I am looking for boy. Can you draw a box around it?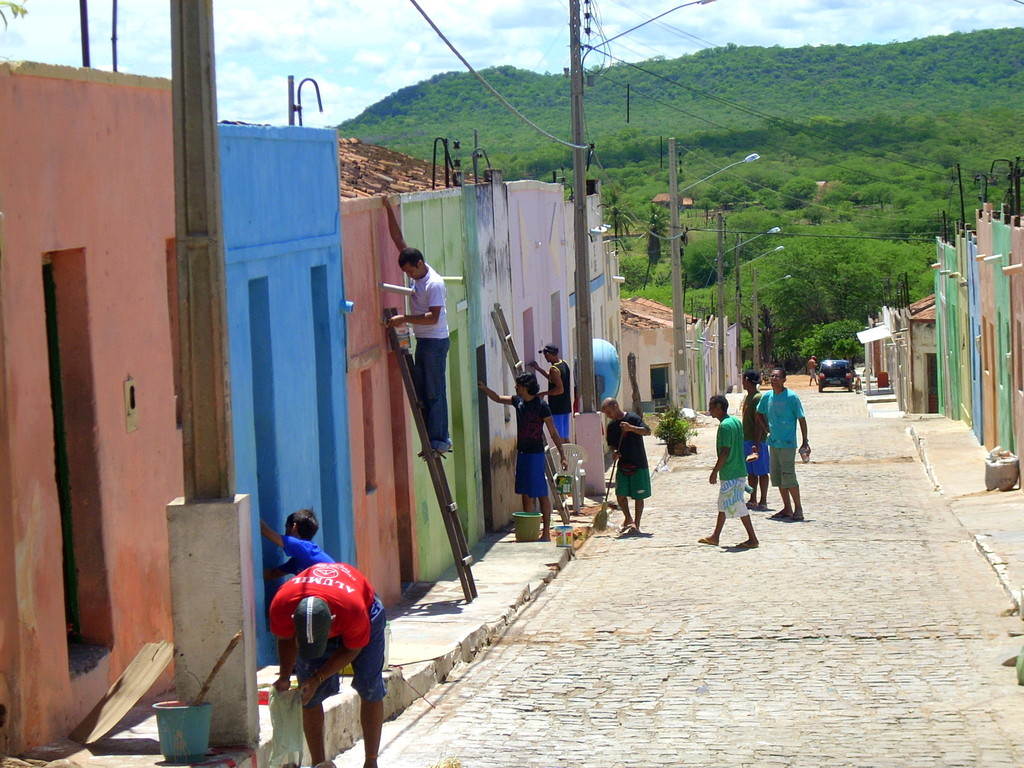
Sure, the bounding box is x1=261 y1=508 x2=332 y2=581.
